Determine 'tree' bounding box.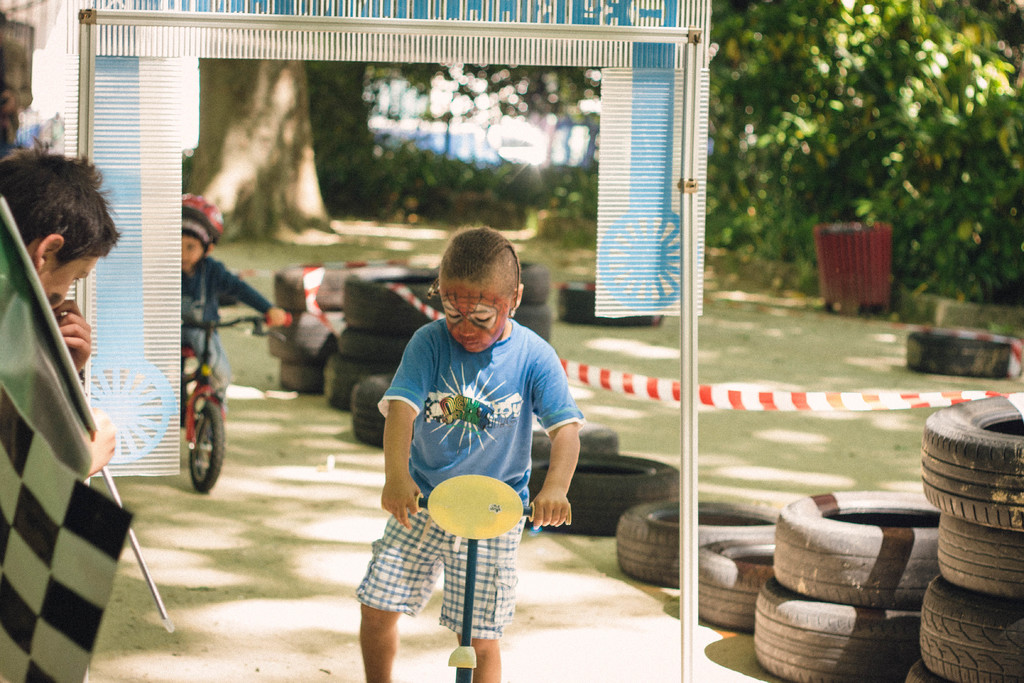
Determined: bbox(696, 0, 1023, 325).
